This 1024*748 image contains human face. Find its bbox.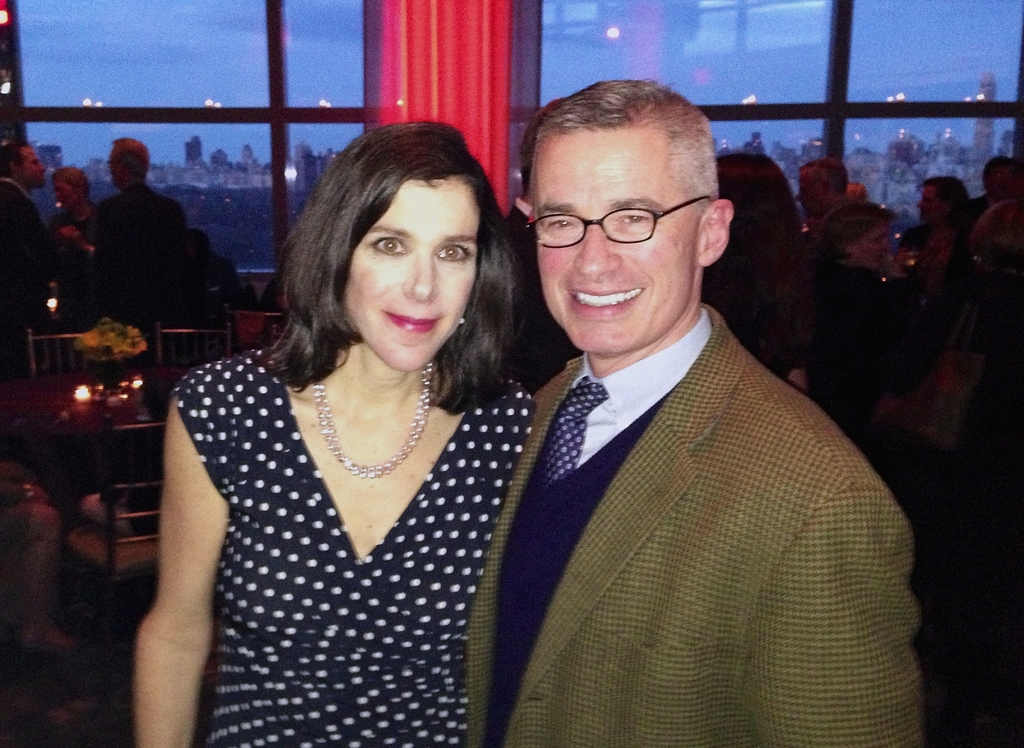
pyautogui.locateOnScreen(796, 170, 824, 220).
